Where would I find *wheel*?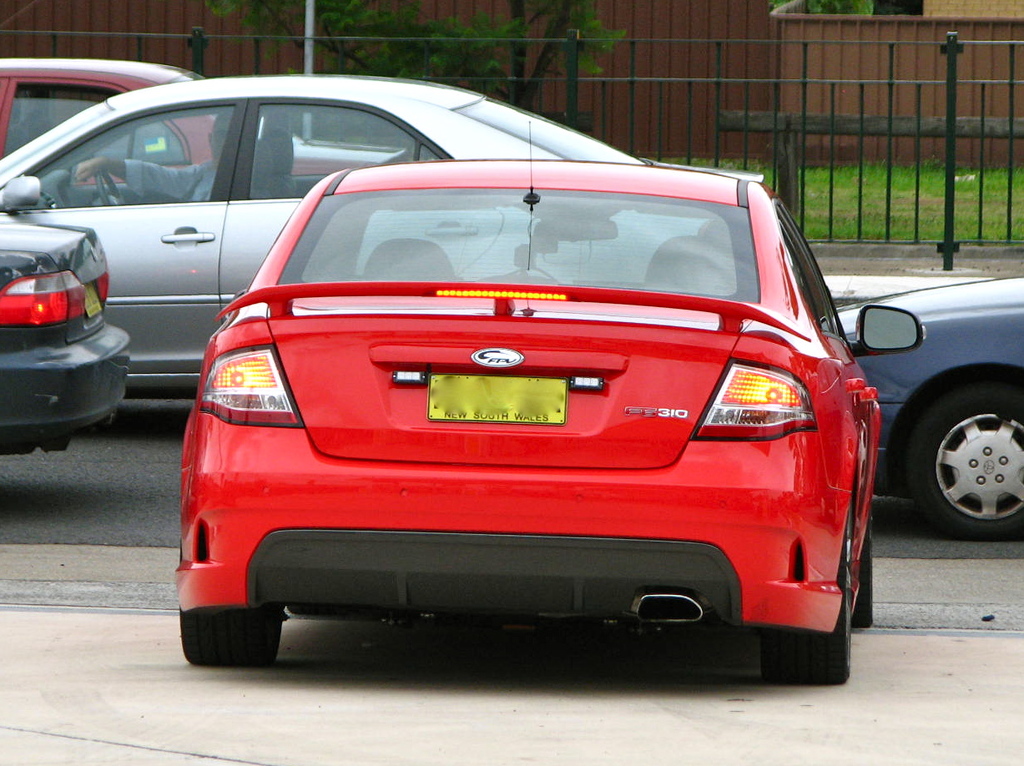
At x1=172, y1=597, x2=281, y2=672.
